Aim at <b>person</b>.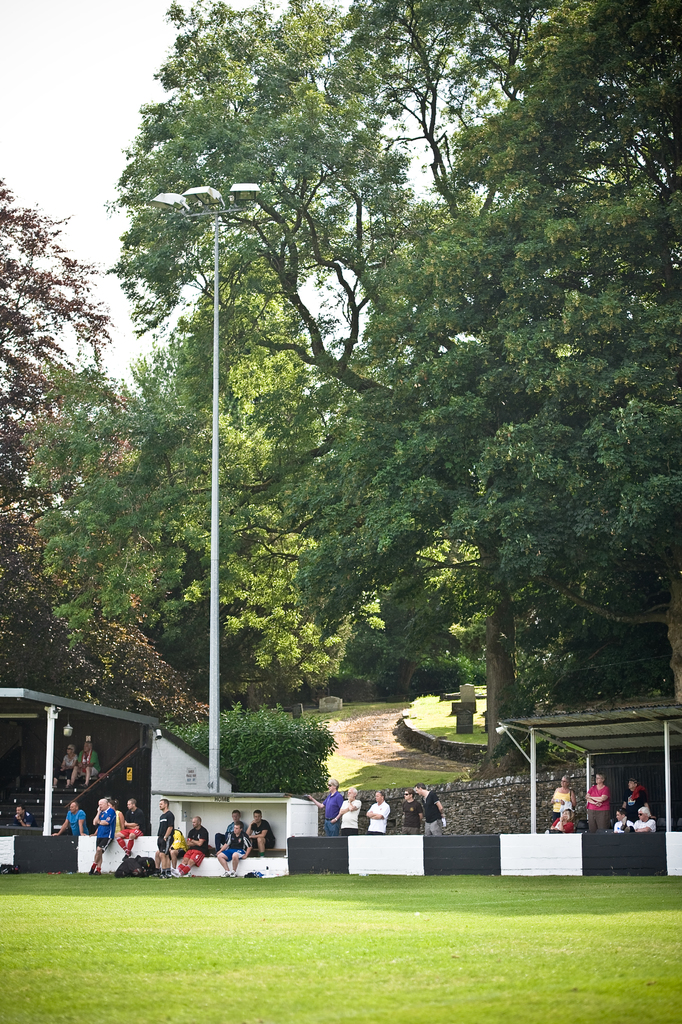
Aimed at 53:796:92:833.
